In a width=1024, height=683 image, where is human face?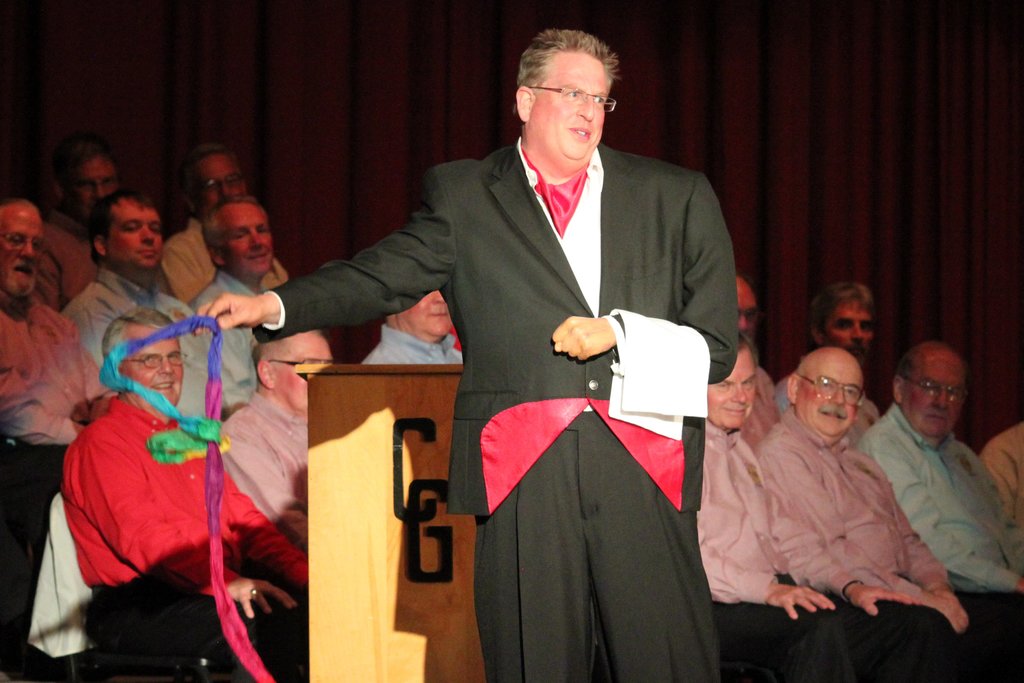
(241, 328, 345, 404).
